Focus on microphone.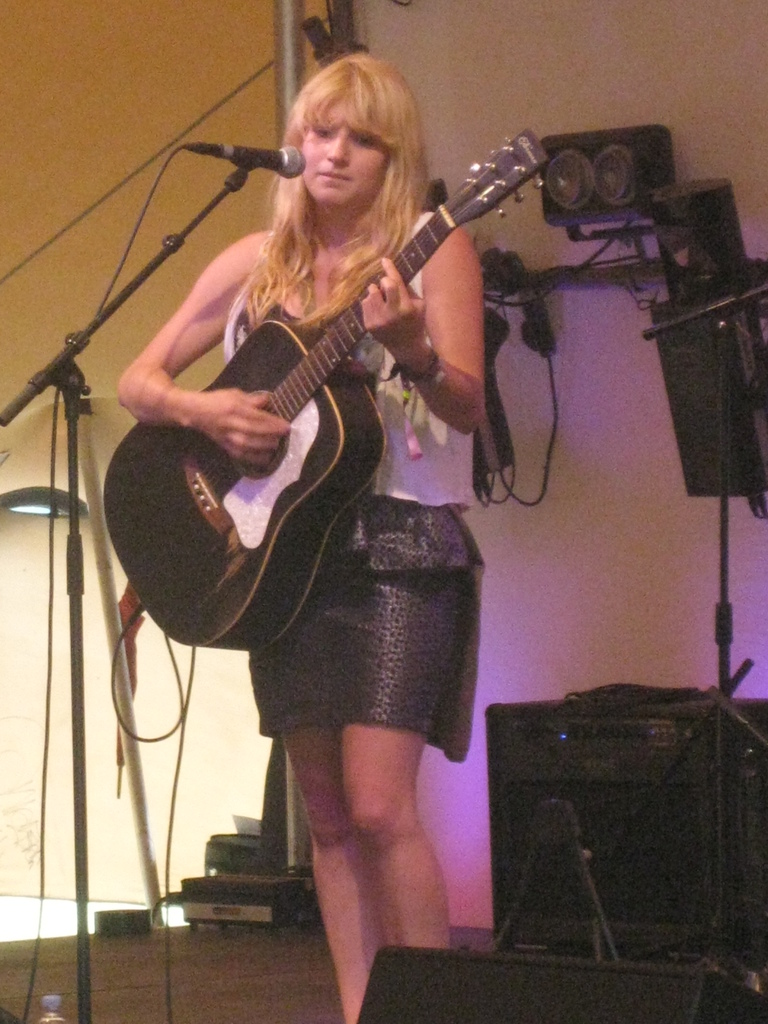
Focused at [x1=182, y1=140, x2=305, y2=173].
